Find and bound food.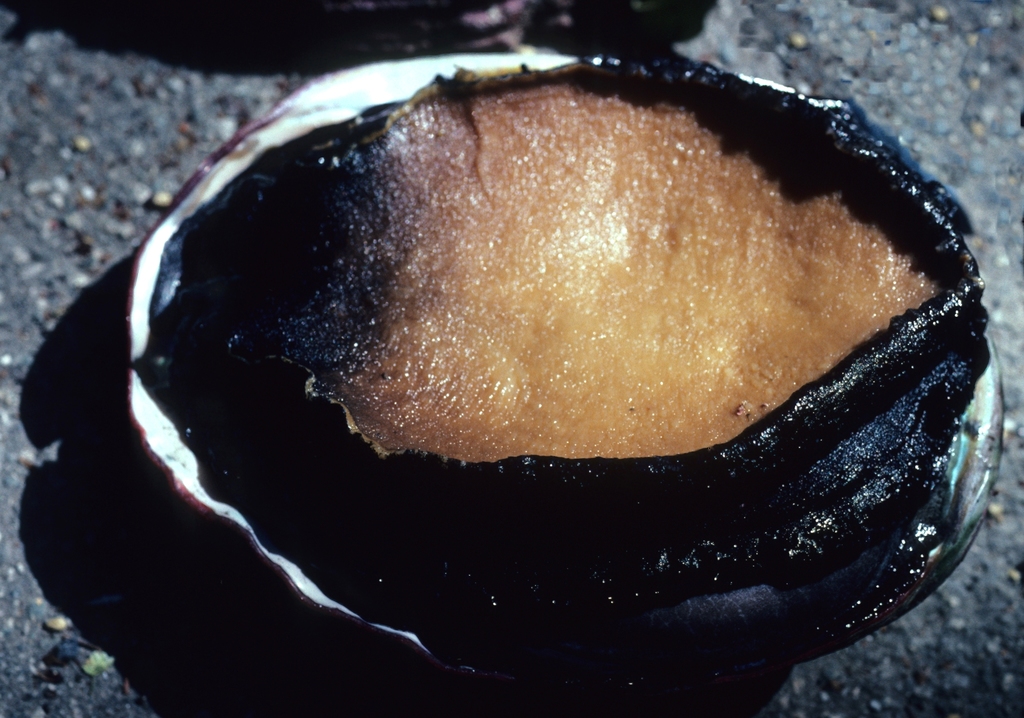
Bound: bbox=[216, 96, 994, 477].
